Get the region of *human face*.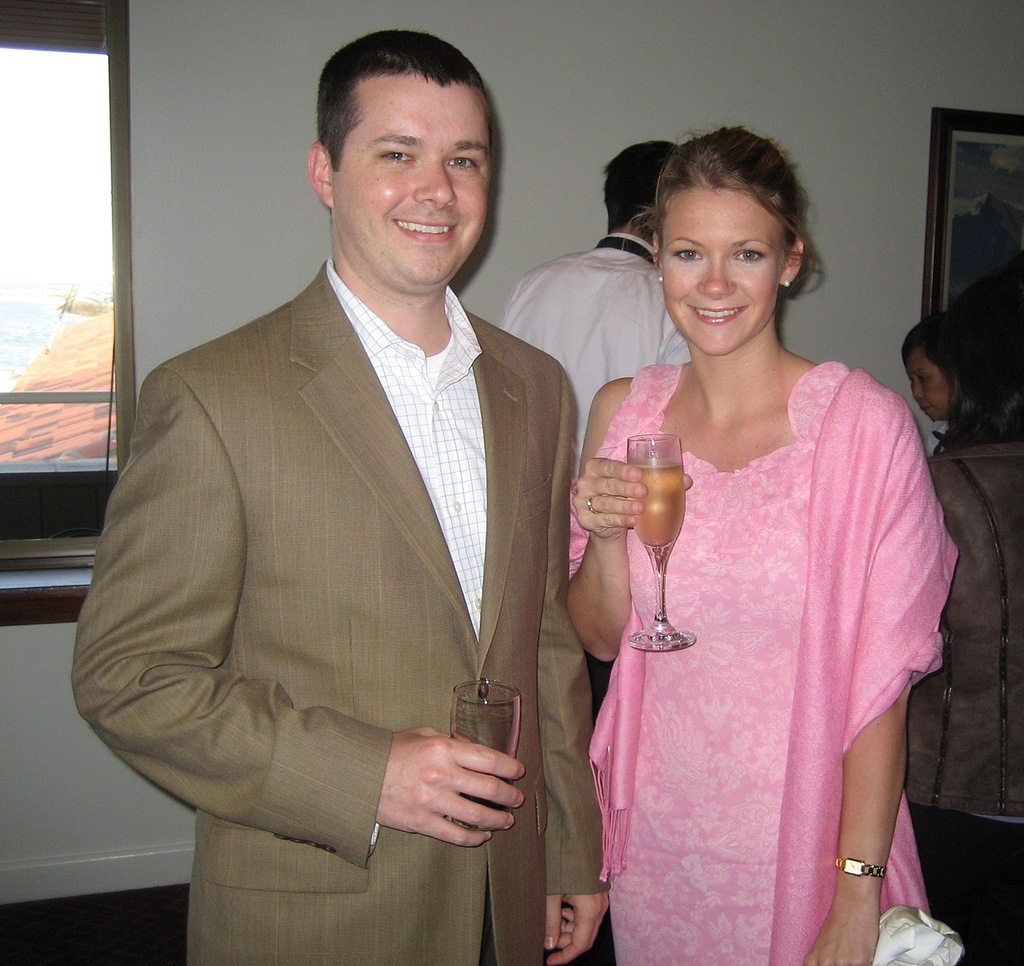
910 349 954 426.
